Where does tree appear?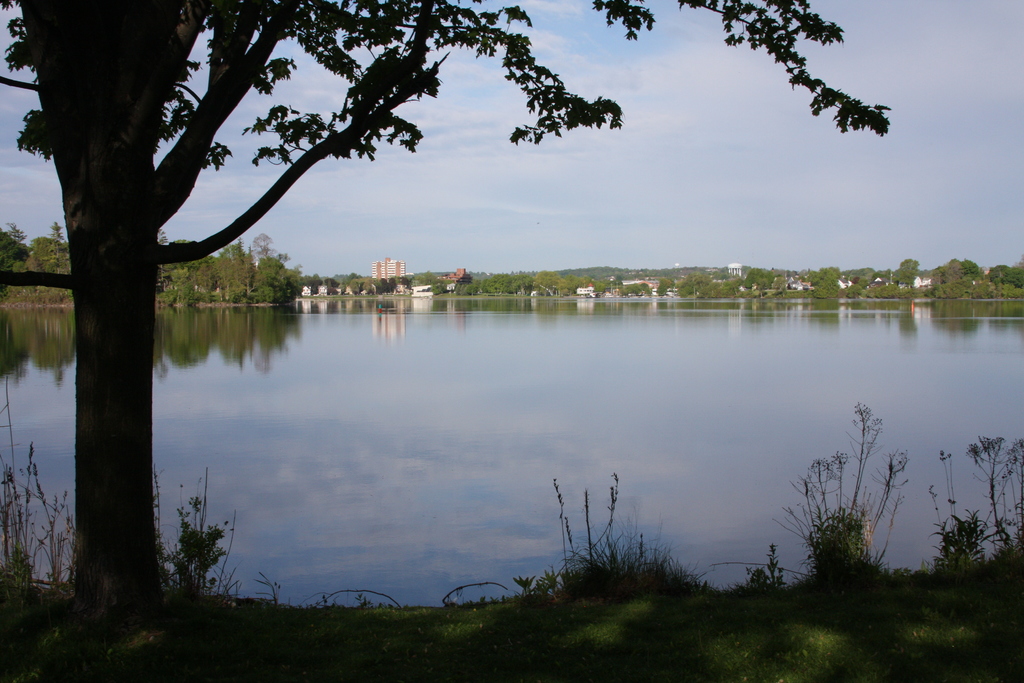
Appears at bbox(902, 260, 921, 268).
